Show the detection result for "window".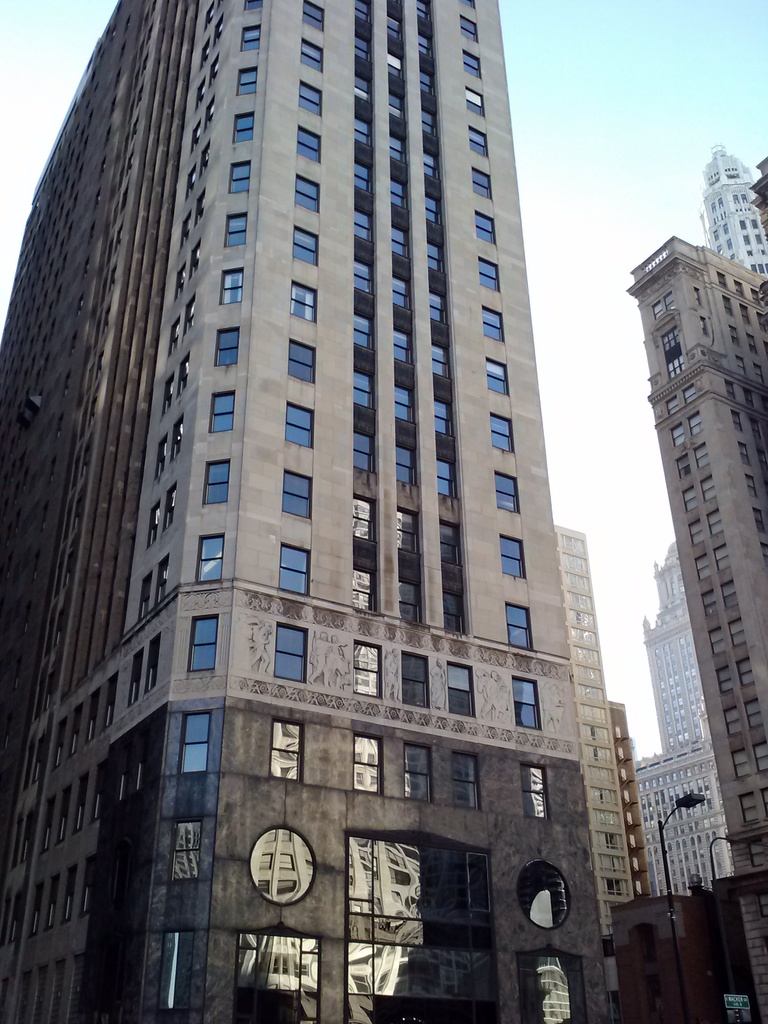
select_region(464, 52, 480, 81).
